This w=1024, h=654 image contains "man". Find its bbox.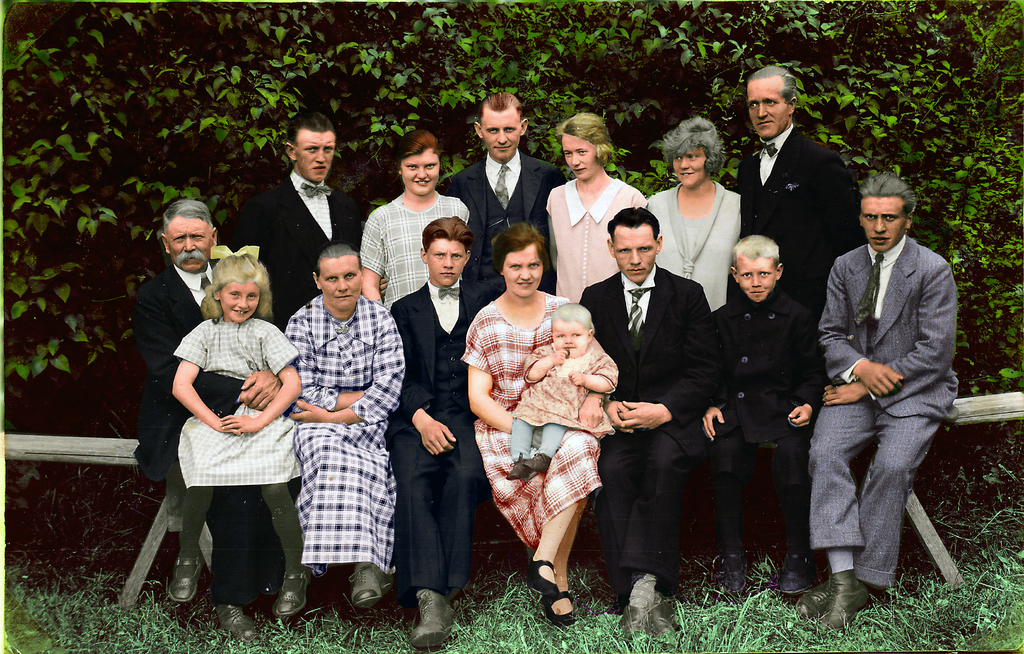
[left=439, top=89, right=573, bottom=297].
